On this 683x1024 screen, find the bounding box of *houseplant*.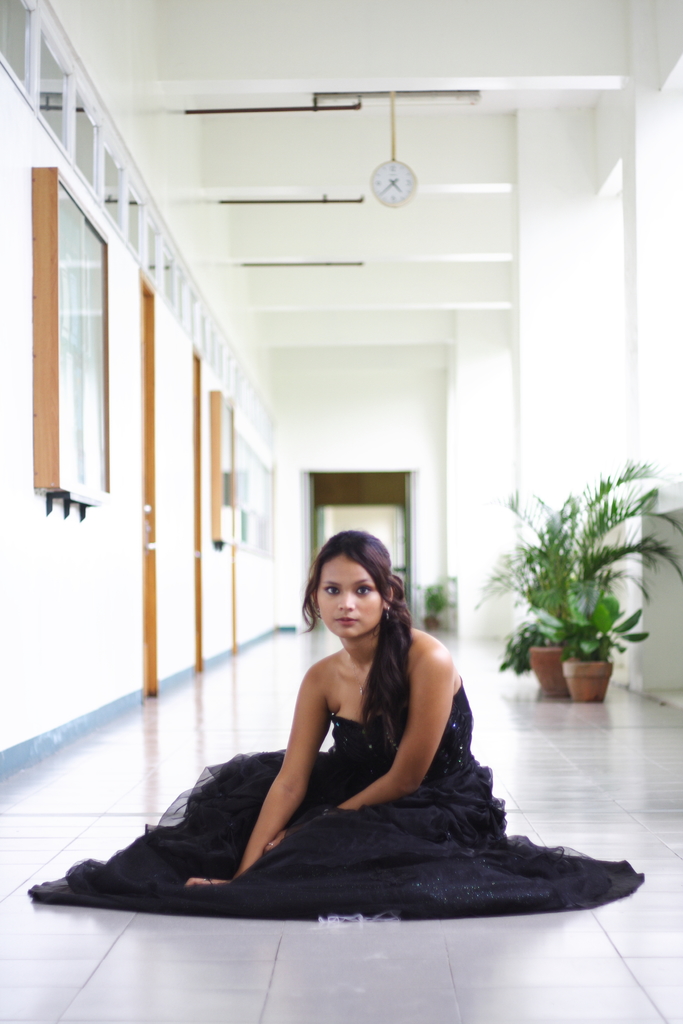
Bounding box: (left=486, top=494, right=605, bottom=691).
